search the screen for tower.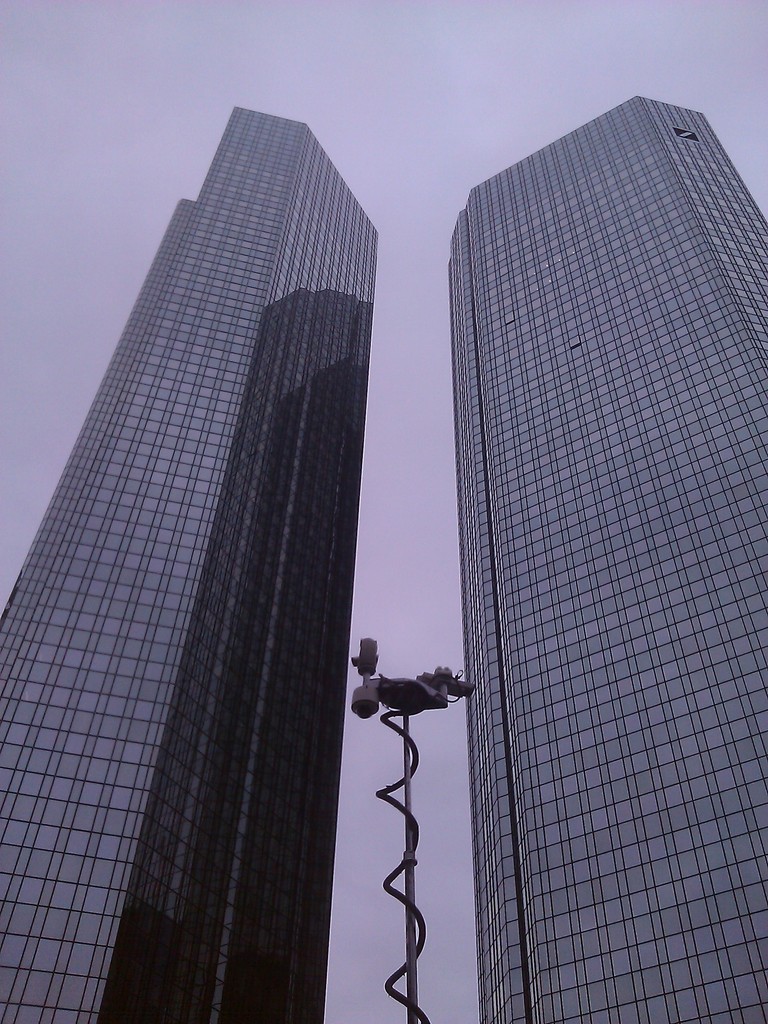
Found at (12, 79, 418, 976).
